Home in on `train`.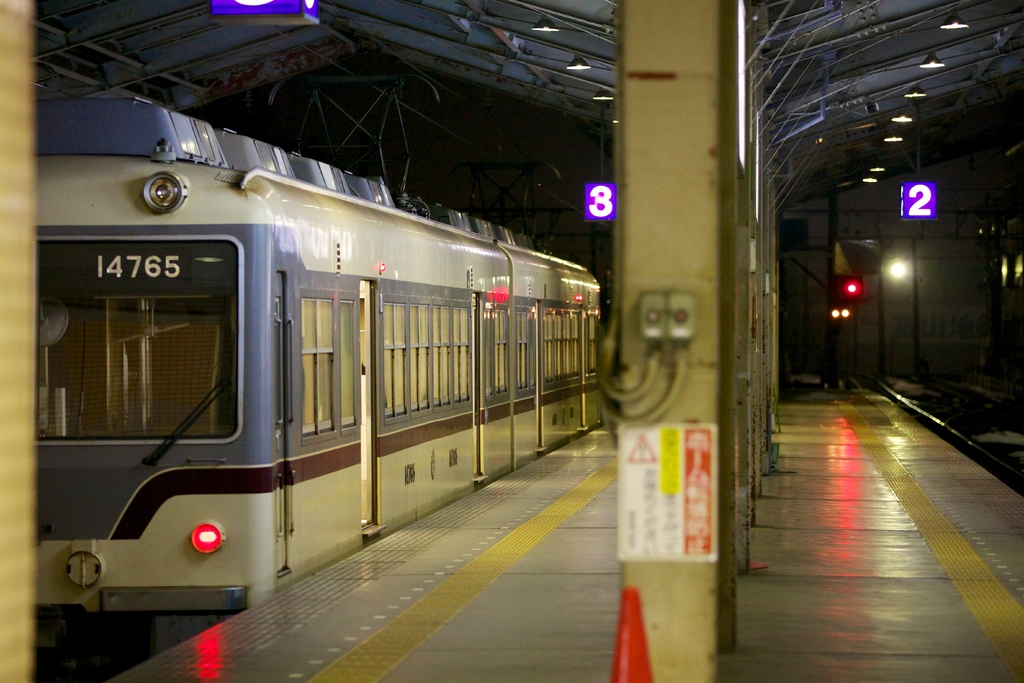
Homed in at x1=33 y1=101 x2=604 y2=672.
